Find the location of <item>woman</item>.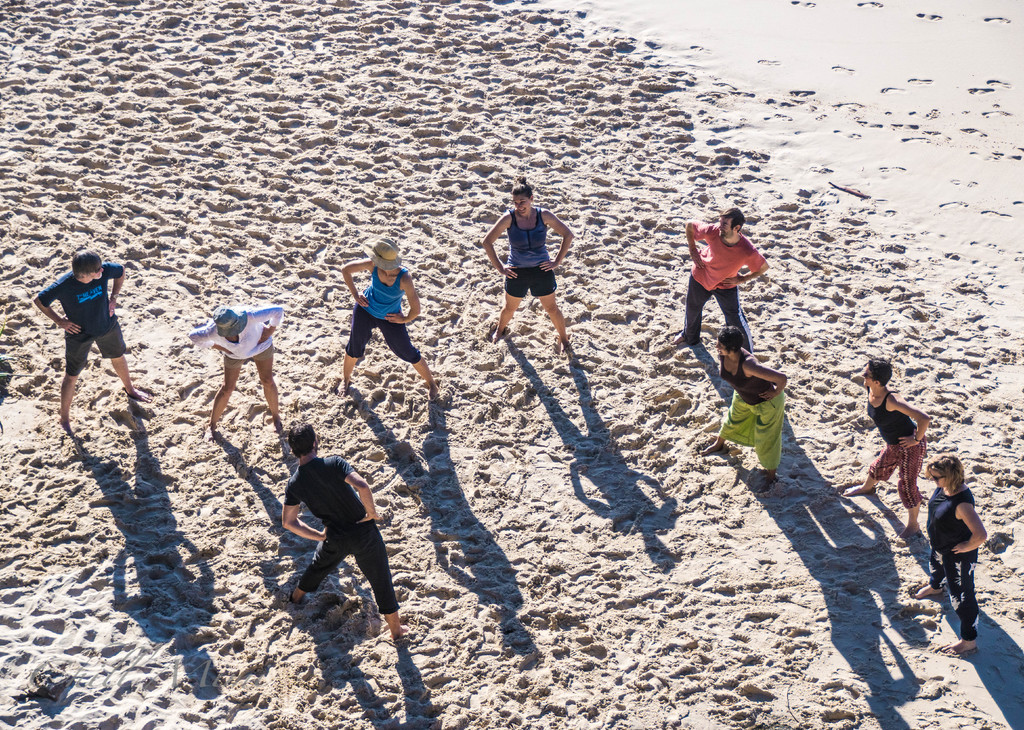
Location: (left=341, top=235, right=446, bottom=399).
